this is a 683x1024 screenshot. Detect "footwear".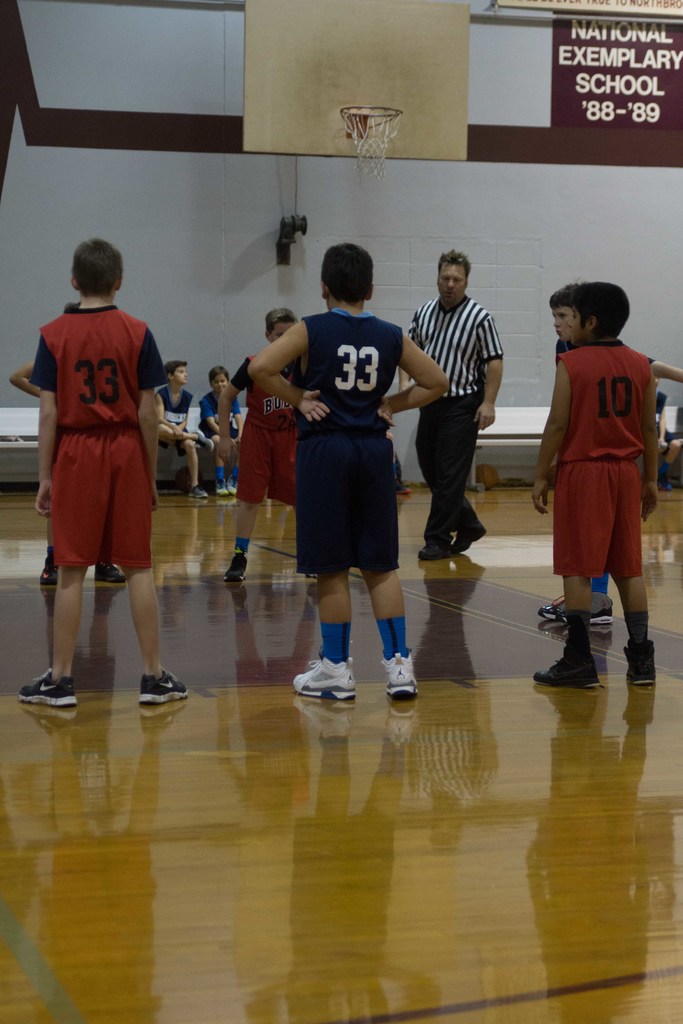
locate(541, 593, 565, 623).
